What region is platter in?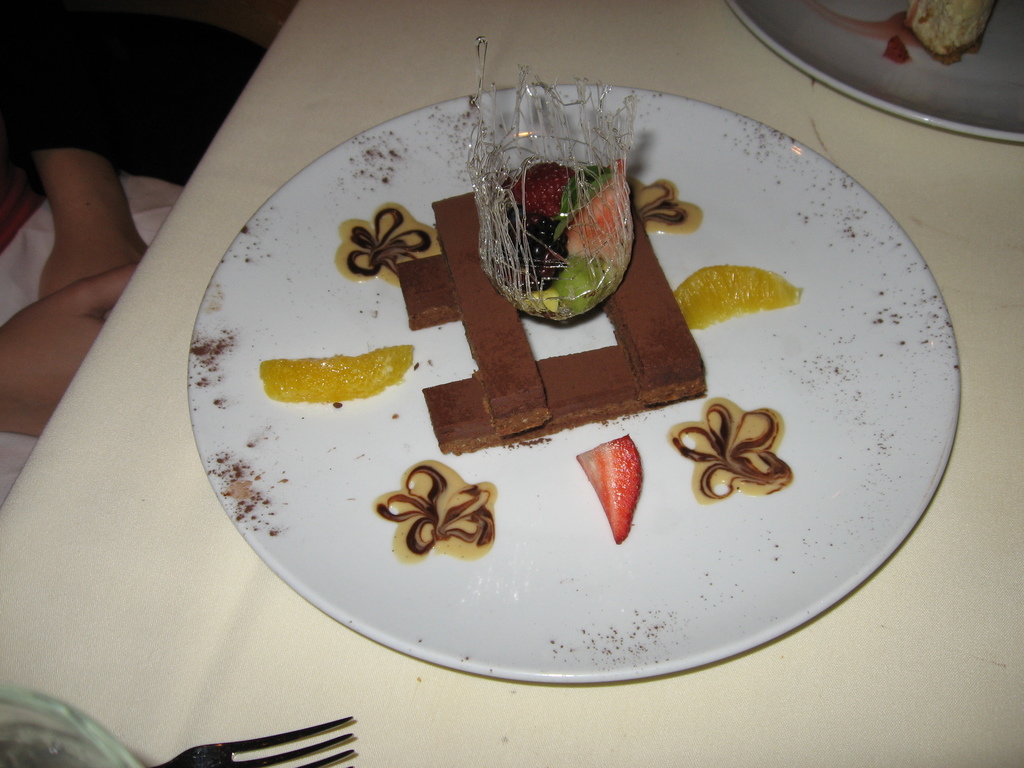
{"x1": 186, "y1": 79, "x2": 959, "y2": 678}.
